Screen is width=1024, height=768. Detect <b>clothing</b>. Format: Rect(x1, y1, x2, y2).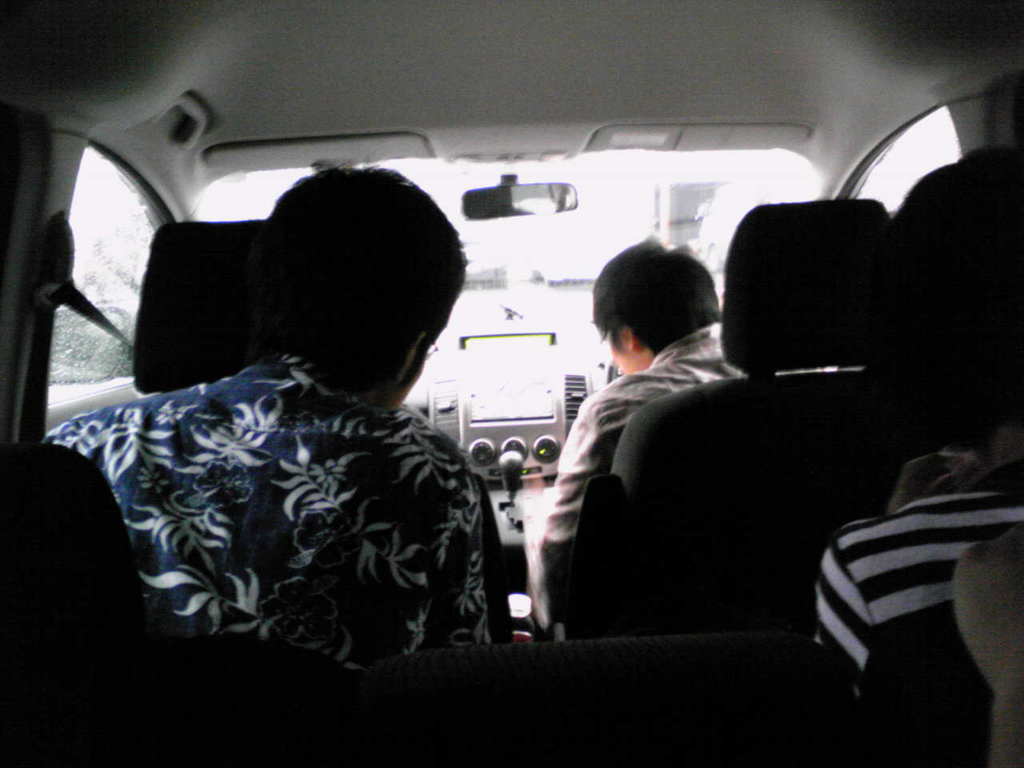
Rect(43, 297, 518, 680).
